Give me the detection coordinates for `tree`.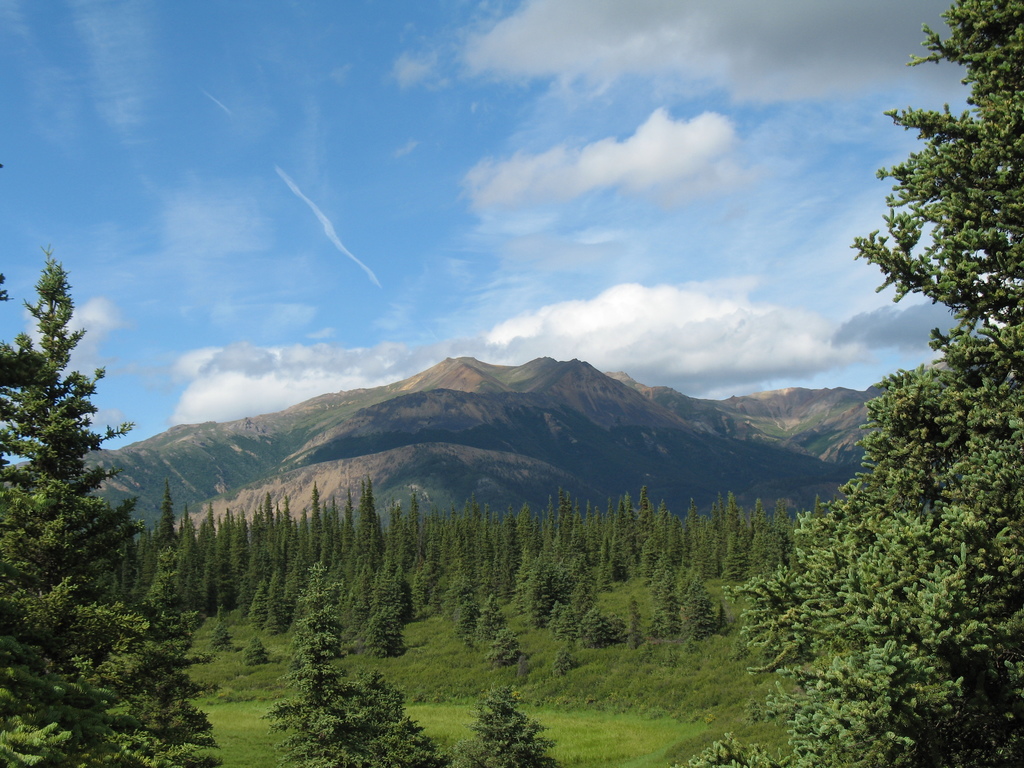
<box>2,226,130,660</box>.
